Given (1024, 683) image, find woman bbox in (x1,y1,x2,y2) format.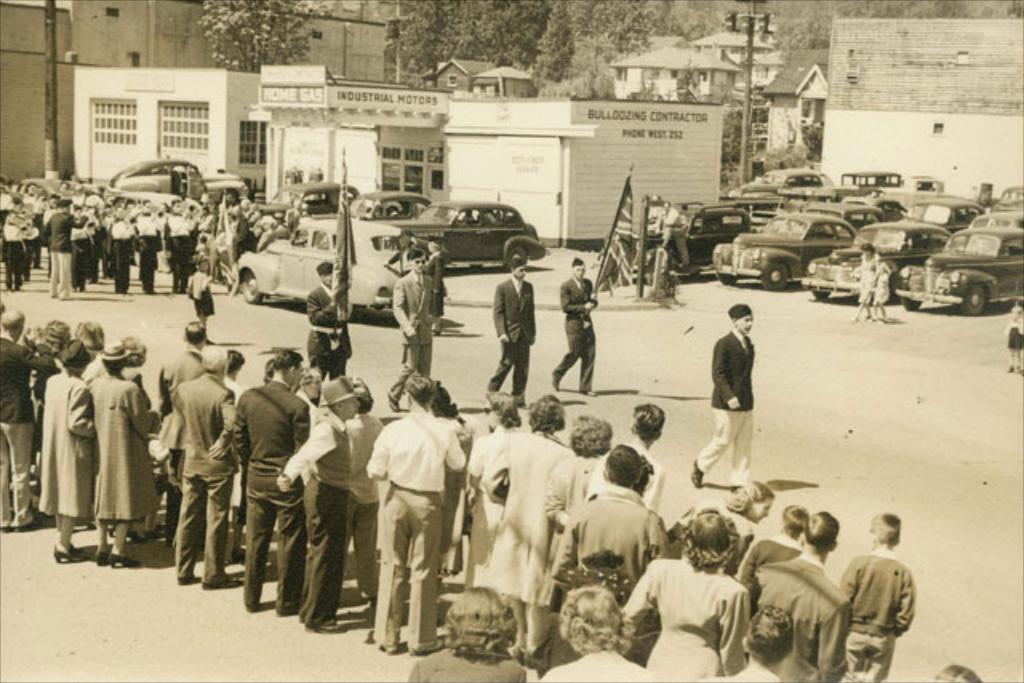
(846,248,886,318).
